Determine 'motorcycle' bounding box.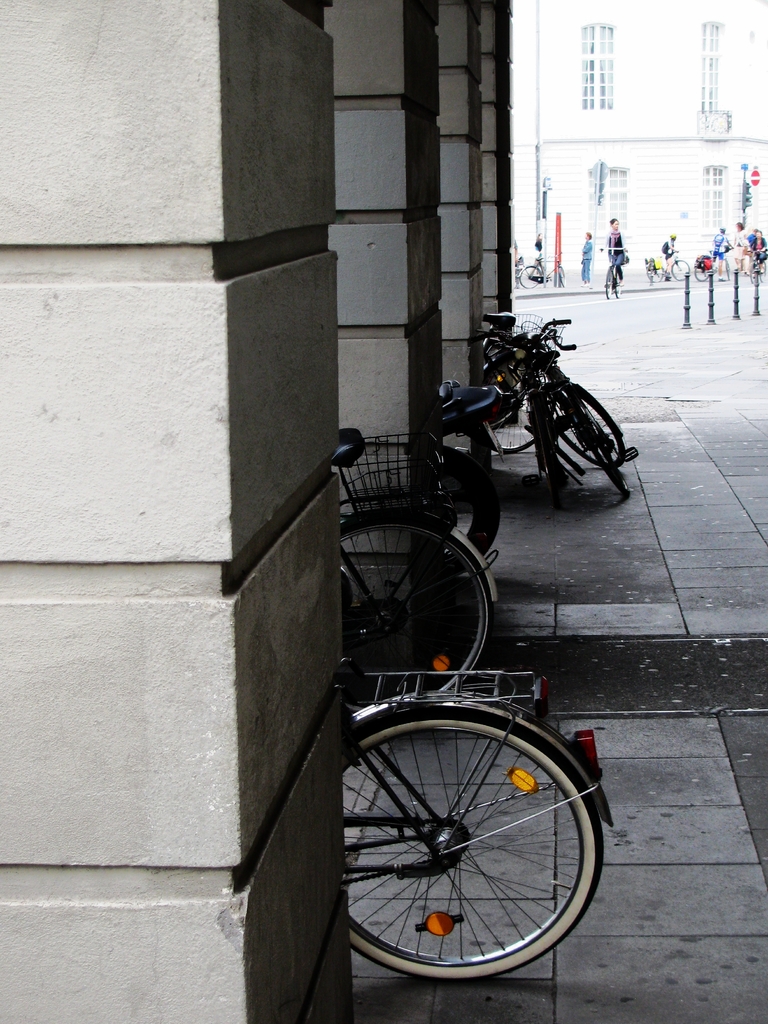
Determined: detection(445, 387, 518, 582).
